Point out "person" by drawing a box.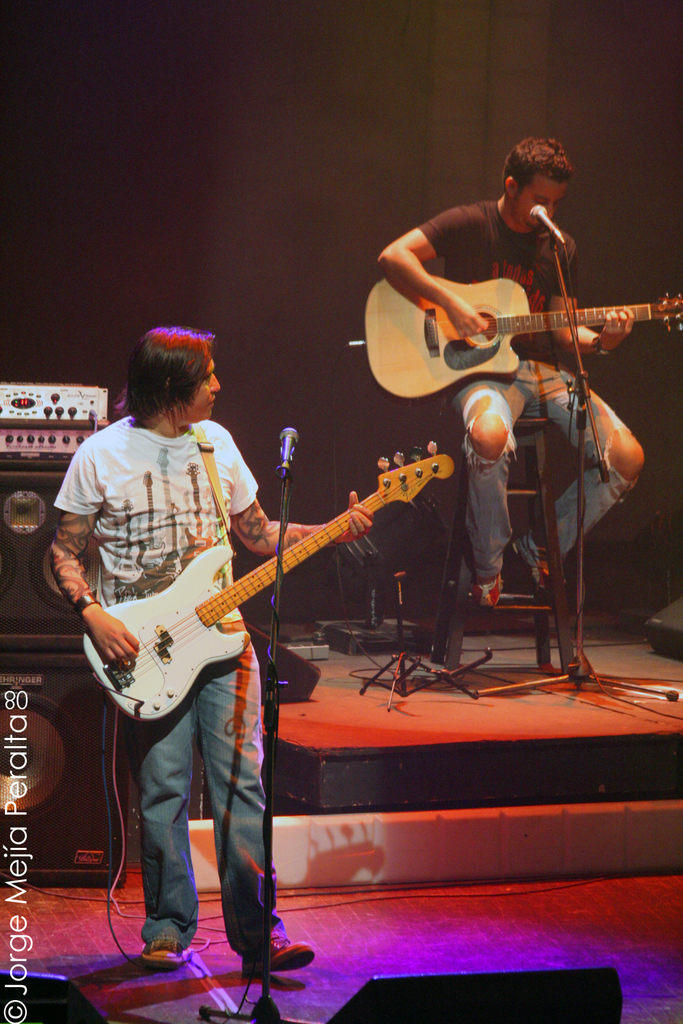
39 328 370 969.
